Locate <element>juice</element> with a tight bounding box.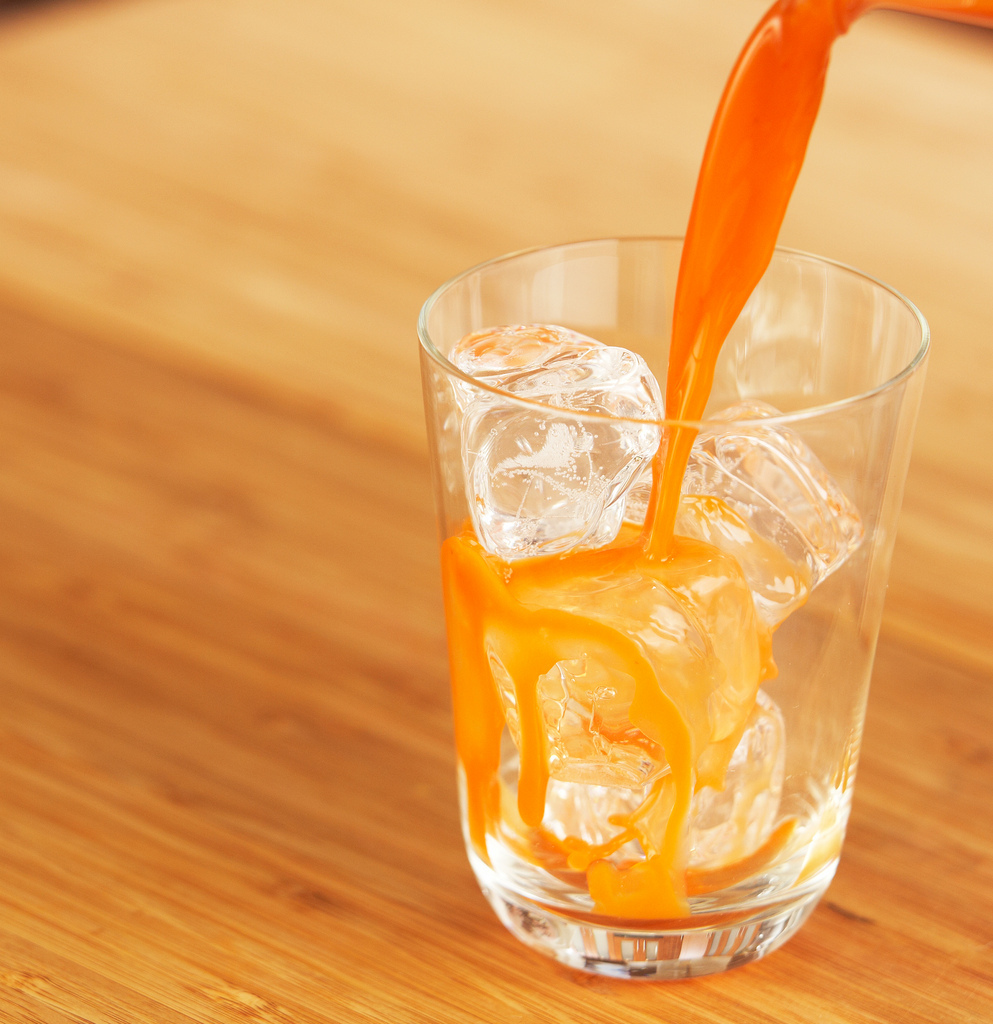
bbox(435, 499, 780, 934).
